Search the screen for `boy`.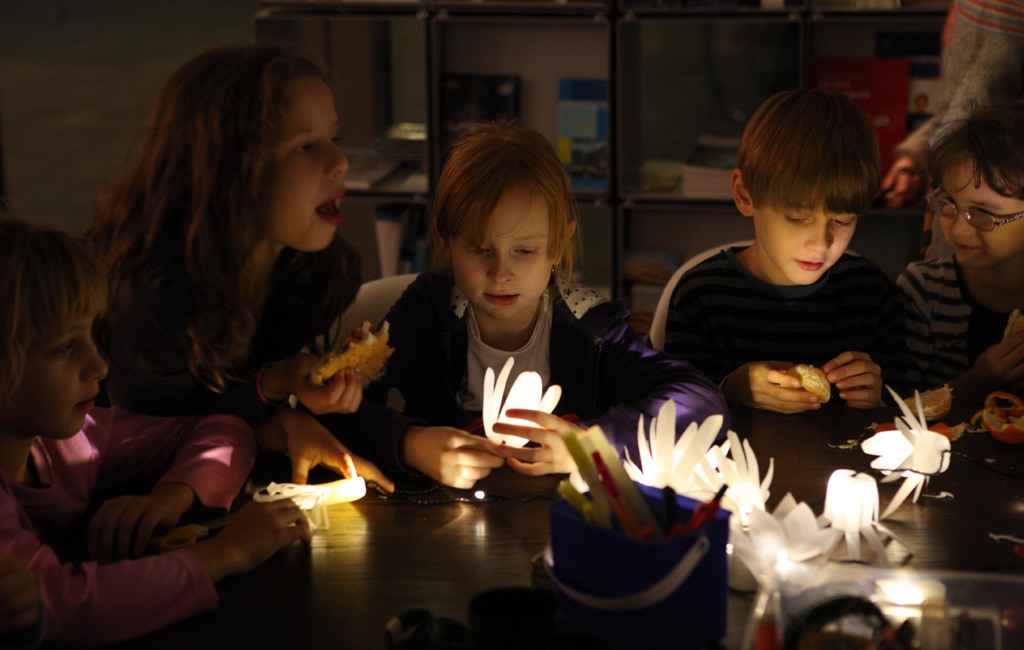
Found at Rect(654, 85, 907, 417).
